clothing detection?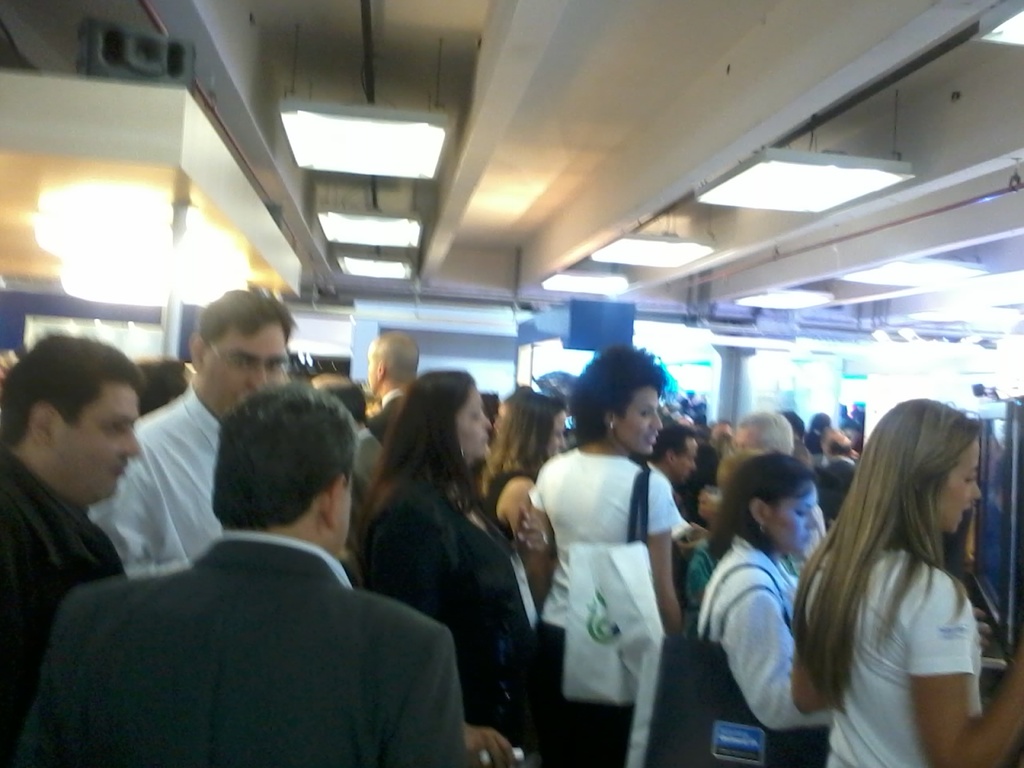
crop(517, 452, 674, 763)
